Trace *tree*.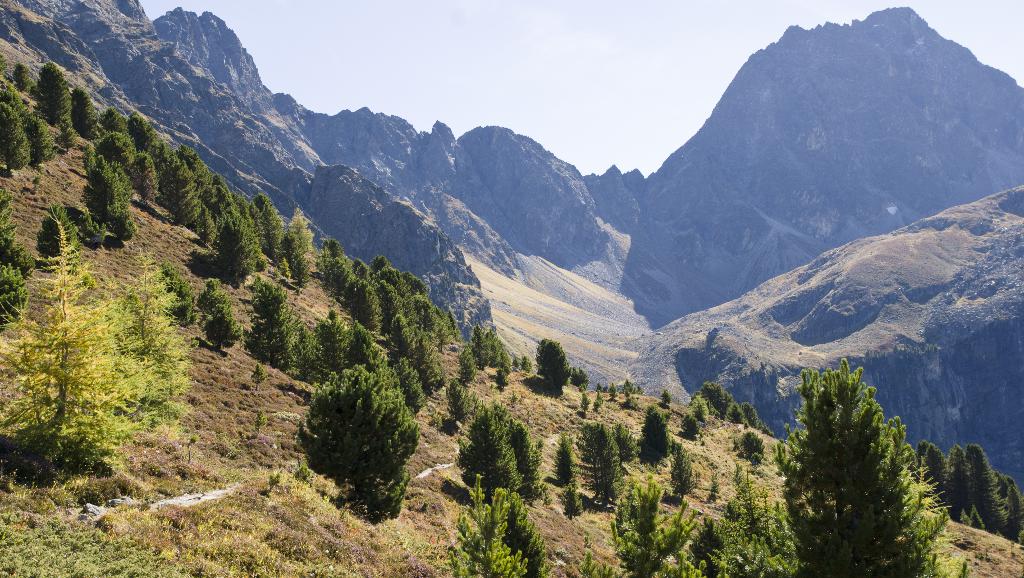
Traced to detection(585, 424, 620, 519).
